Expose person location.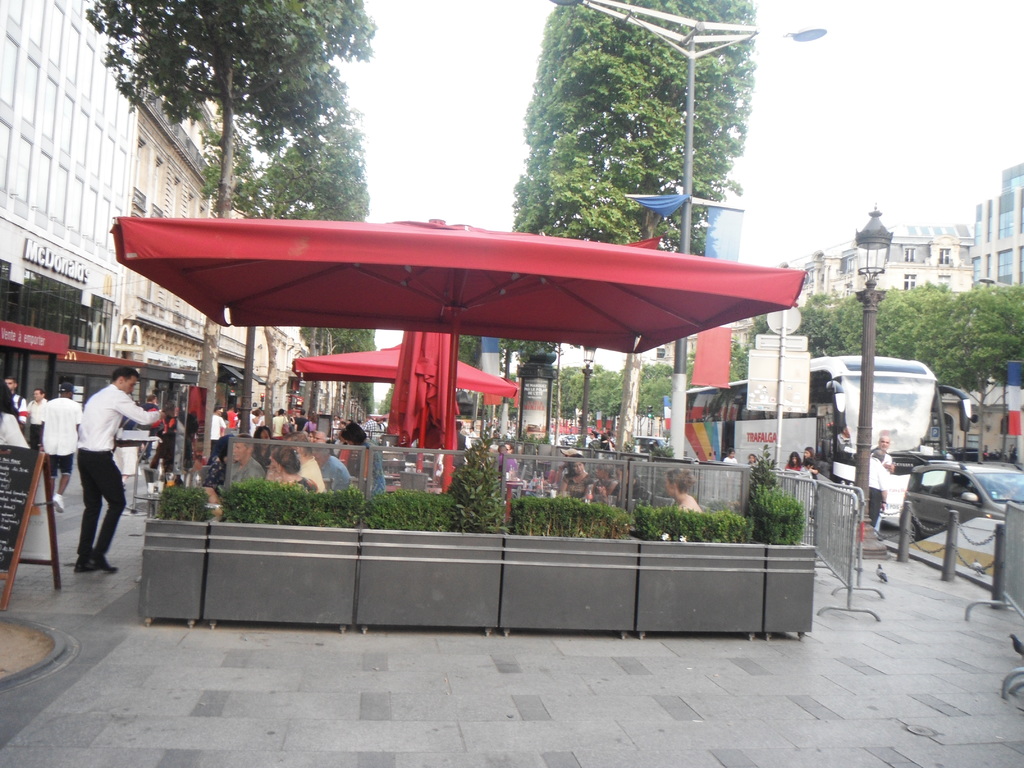
Exposed at x1=227 y1=401 x2=237 y2=426.
